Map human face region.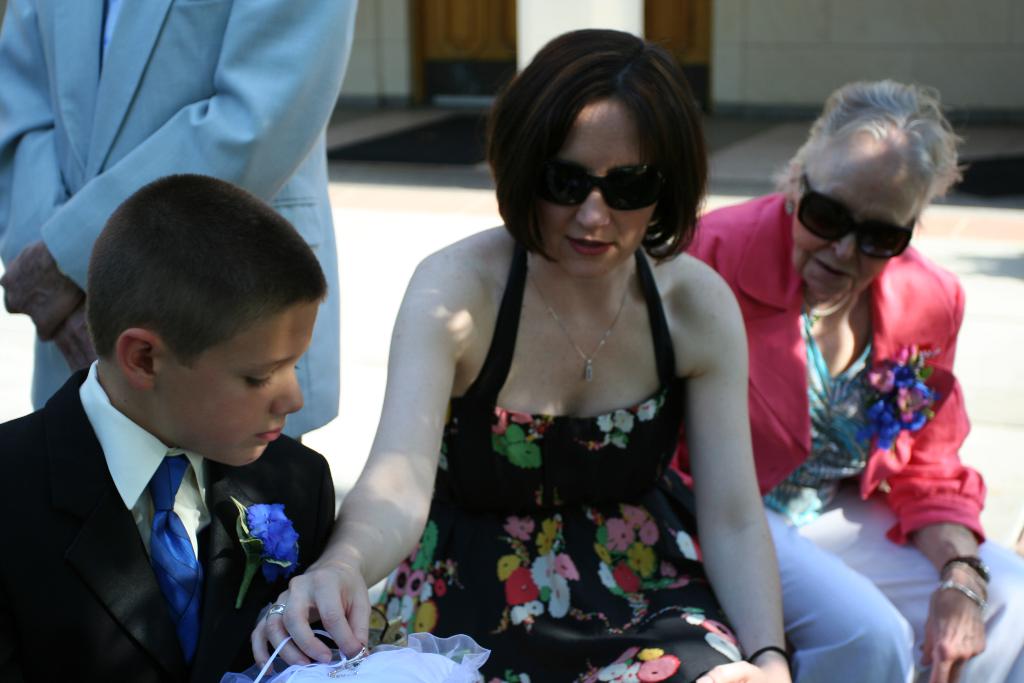
Mapped to (159,298,323,467).
